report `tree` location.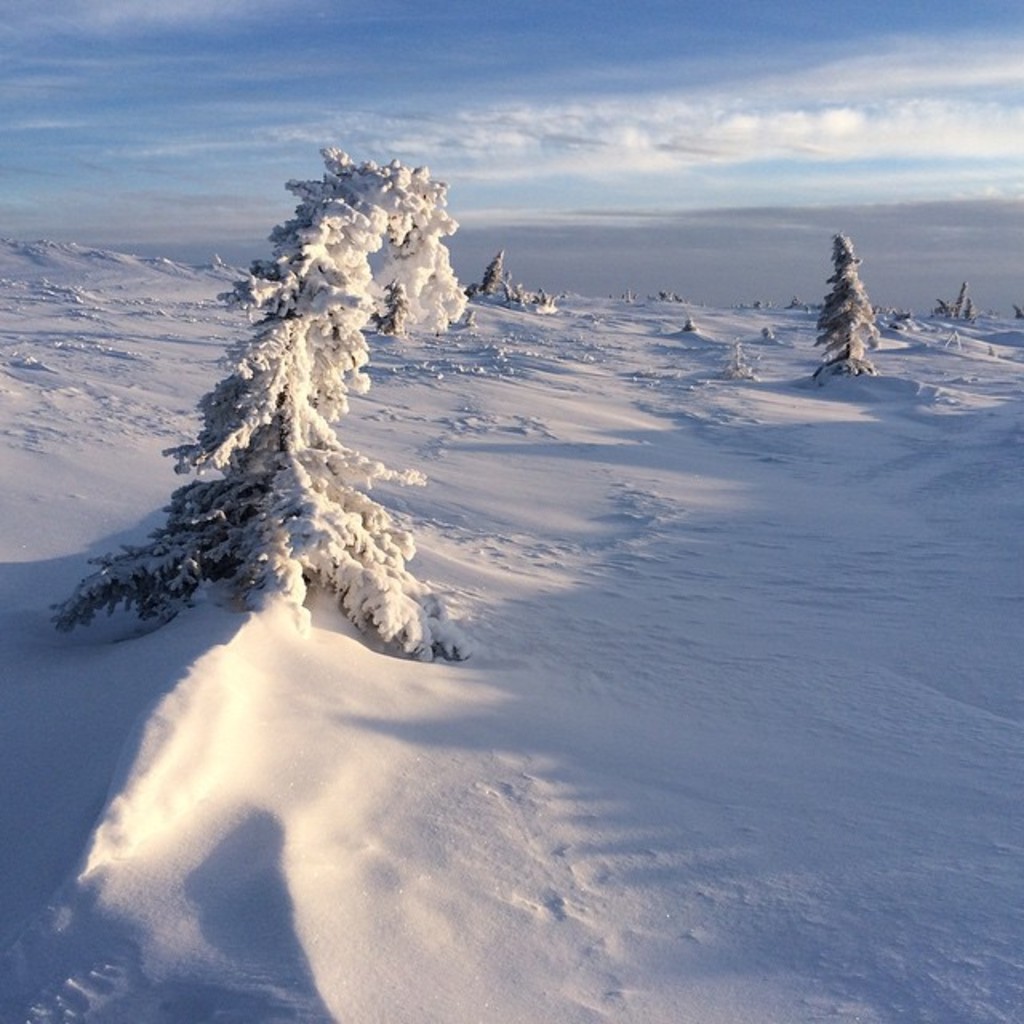
Report: bbox=[813, 234, 880, 363].
